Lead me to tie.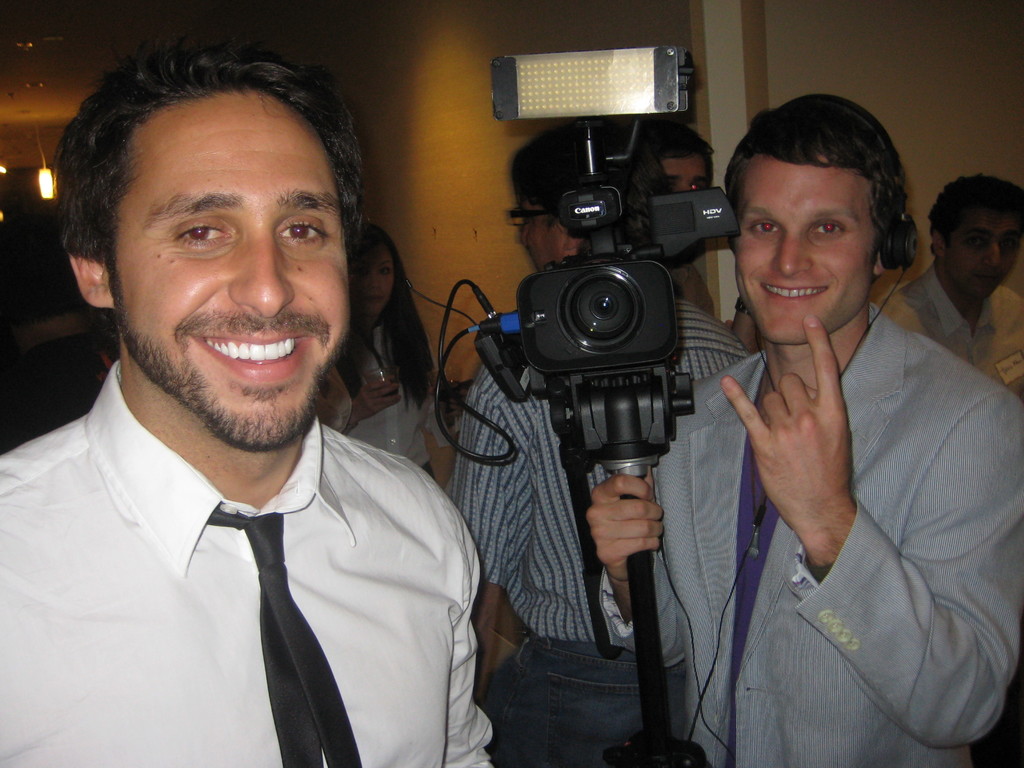
Lead to (193,511,368,767).
